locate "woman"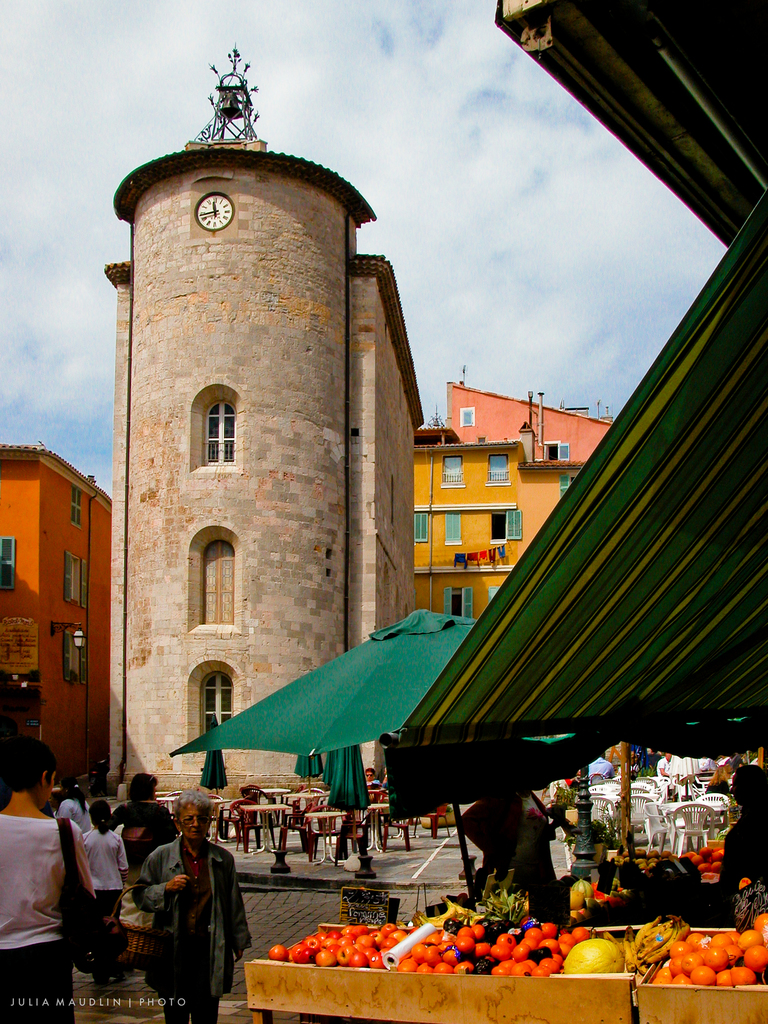
139 808 243 1011
